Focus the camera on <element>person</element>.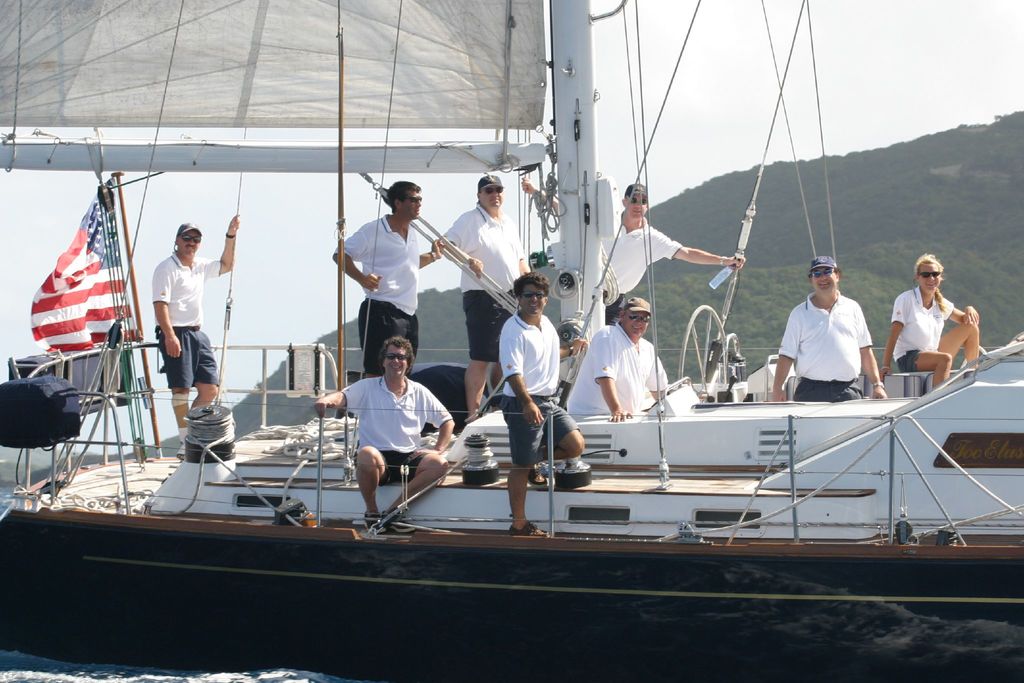
Focus region: bbox(149, 214, 240, 452).
